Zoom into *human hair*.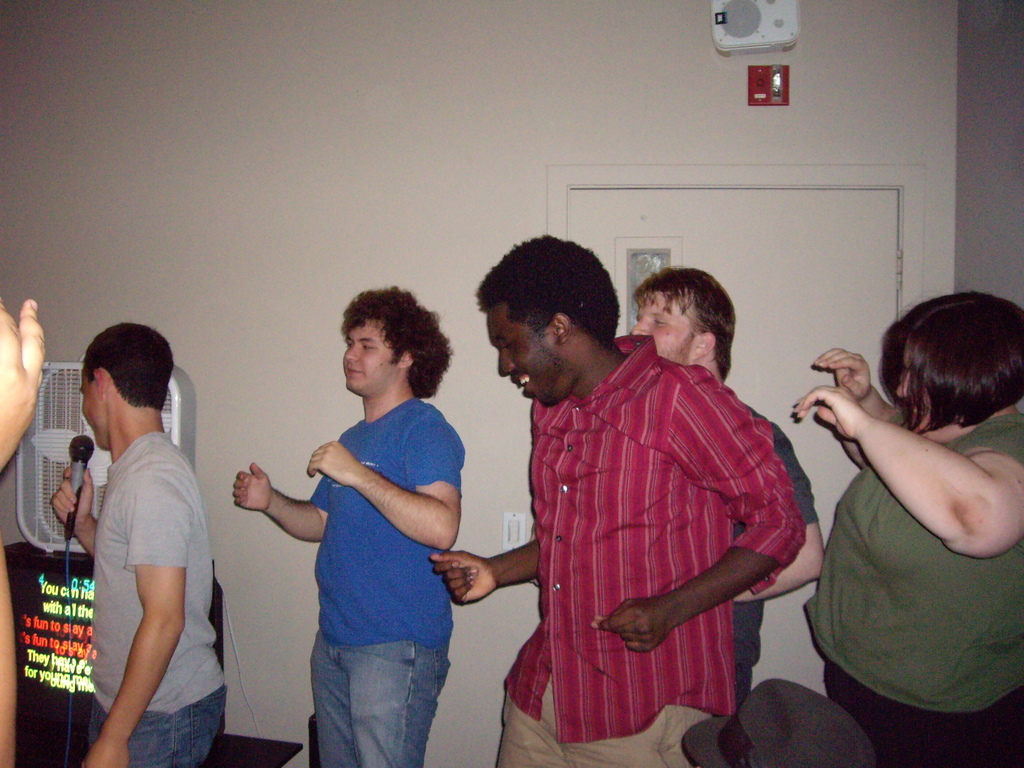
Zoom target: box(635, 265, 734, 378).
